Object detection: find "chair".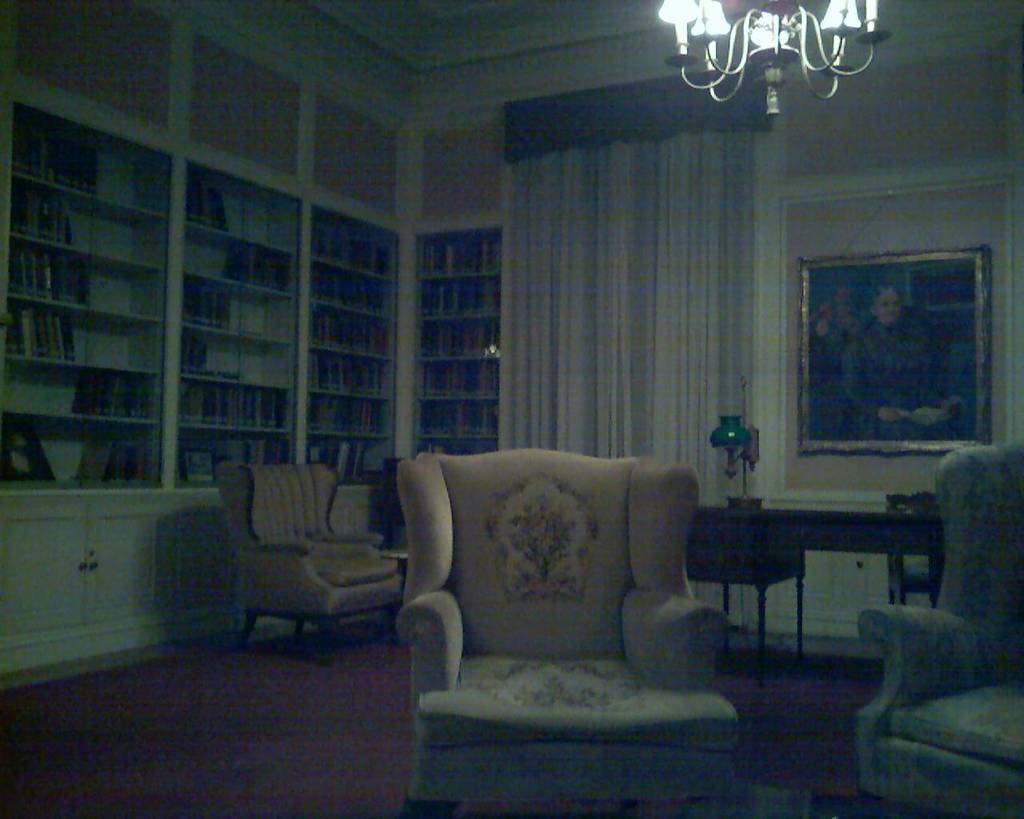
BBox(214, 456, 414, 665).
